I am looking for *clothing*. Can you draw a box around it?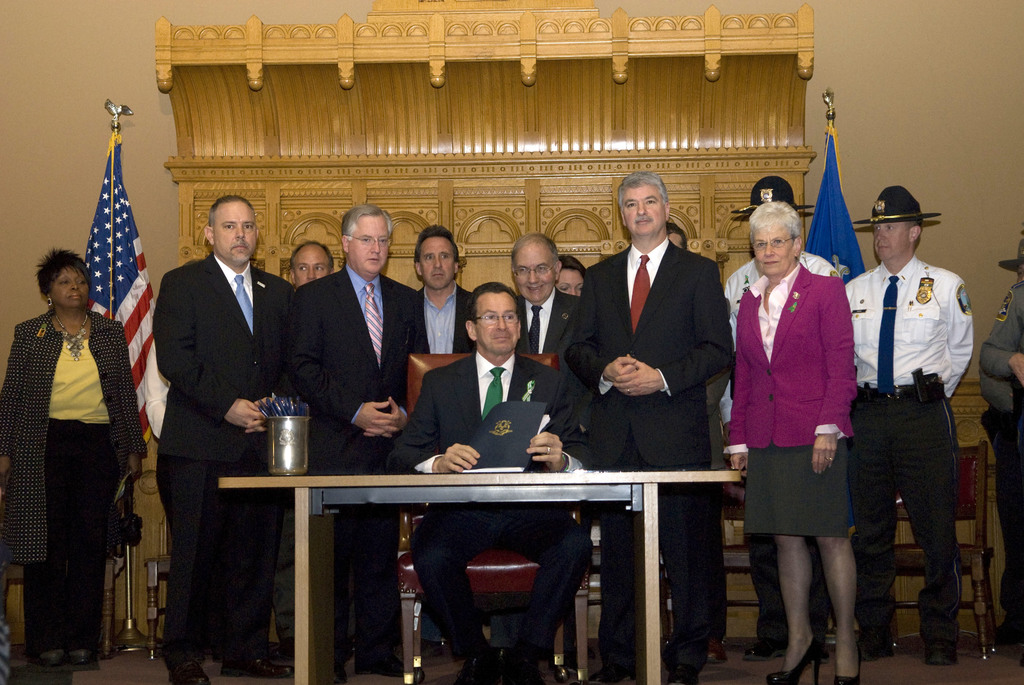
Sure, the bounding box is box=[415, 283, 474, 348].
